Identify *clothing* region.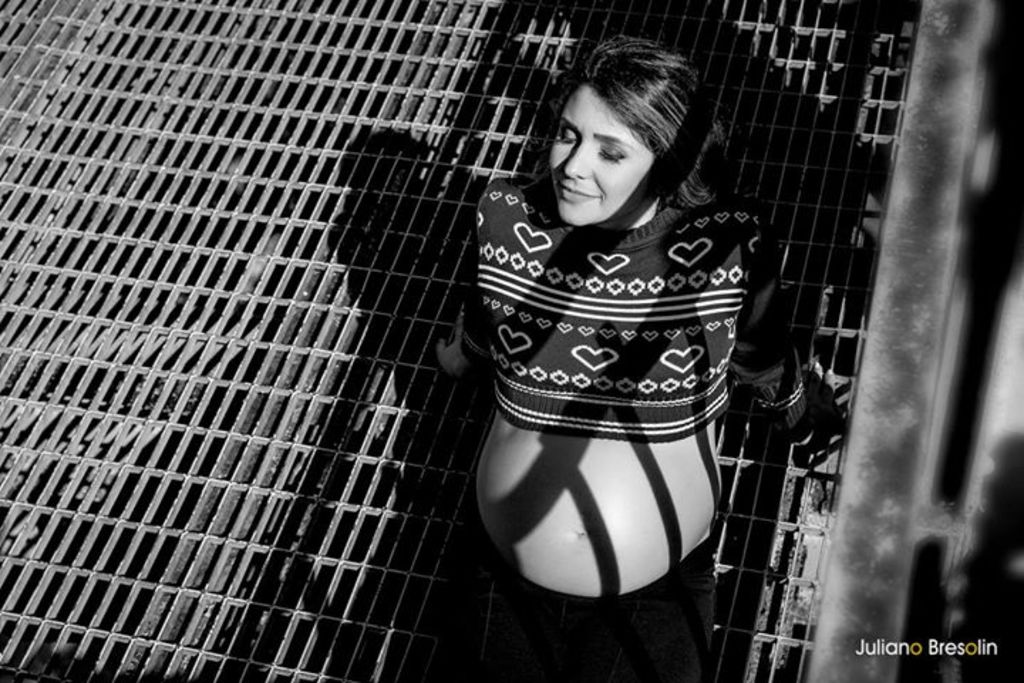
Region: [451, 531, 727, 682].
